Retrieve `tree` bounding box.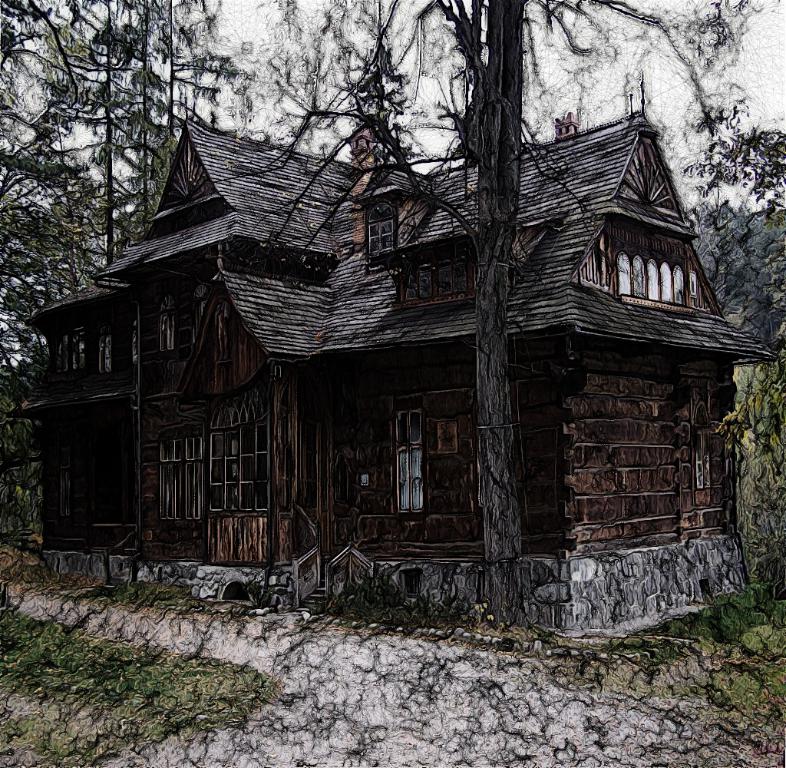
Bounding box: x1=213, y1=0, x2=477, y2=286.
